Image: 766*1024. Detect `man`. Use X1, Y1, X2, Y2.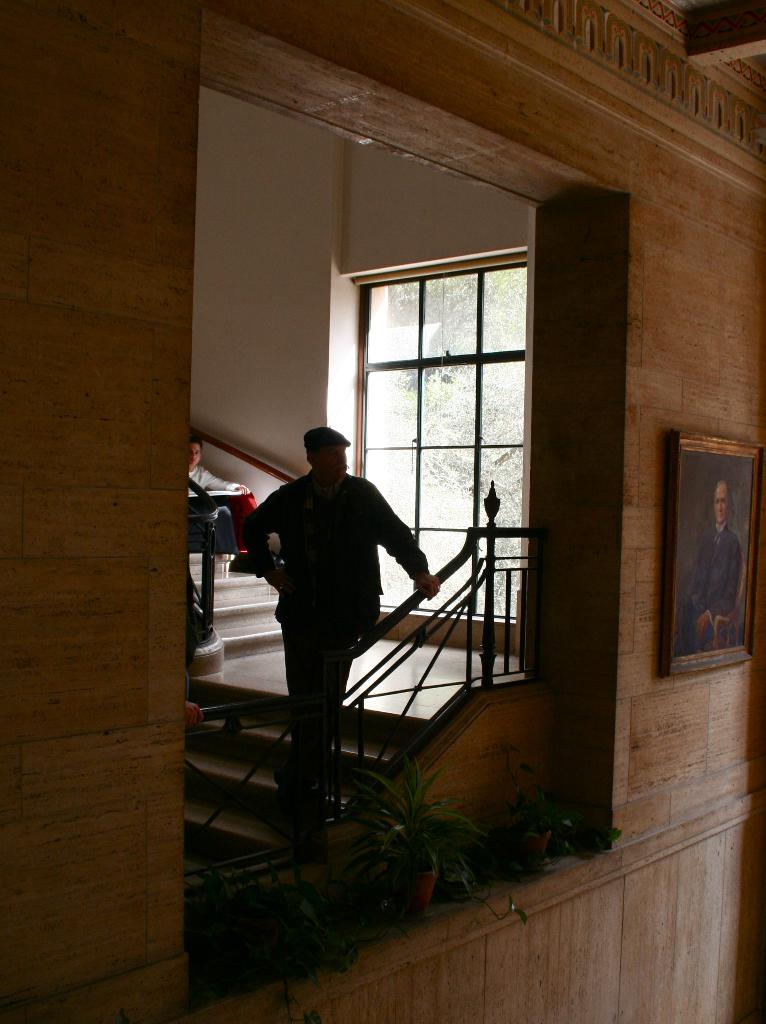
229, 413, 467, 787.
